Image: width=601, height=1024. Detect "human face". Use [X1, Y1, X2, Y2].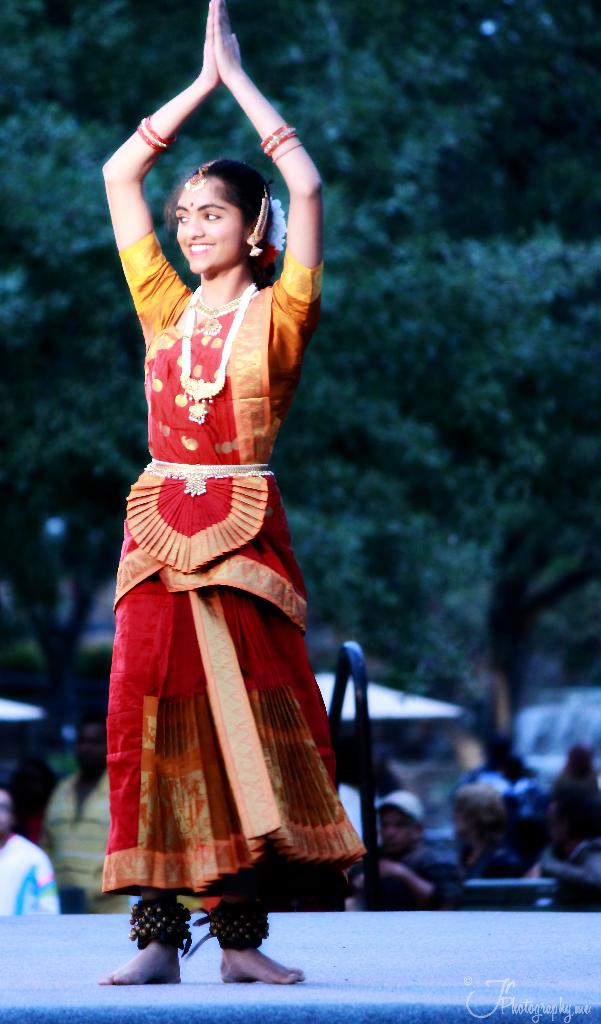
[175, 183, 240, 271].
